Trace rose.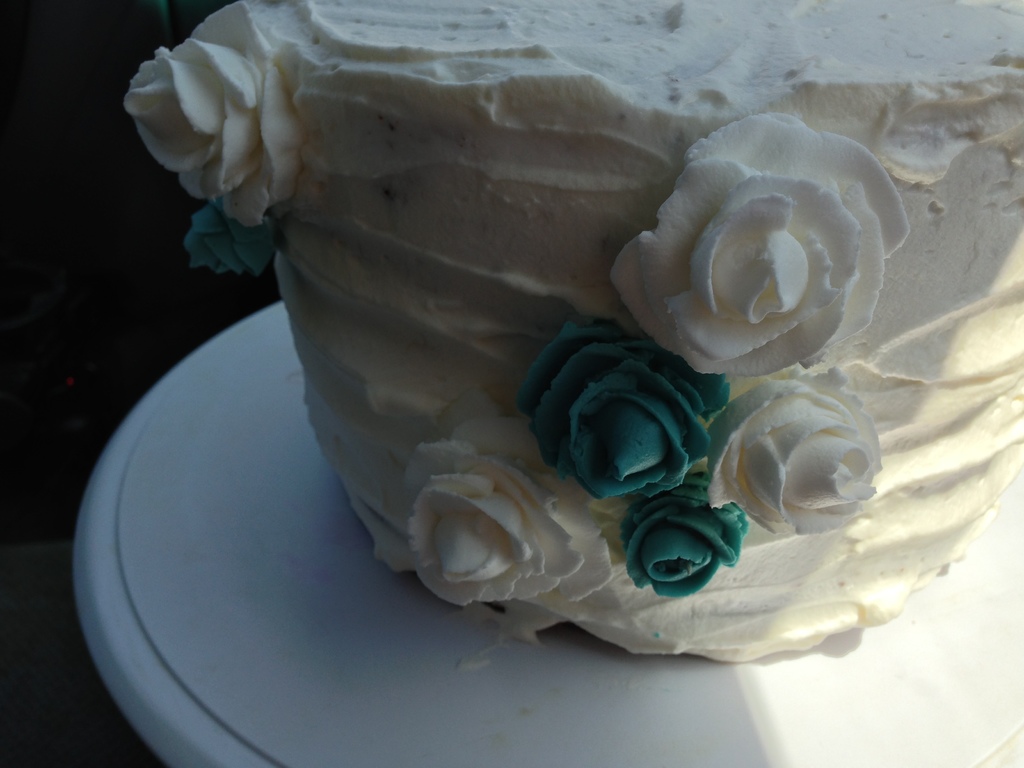
Traced to x1=706 y1=377 x2=883 y2=543.
